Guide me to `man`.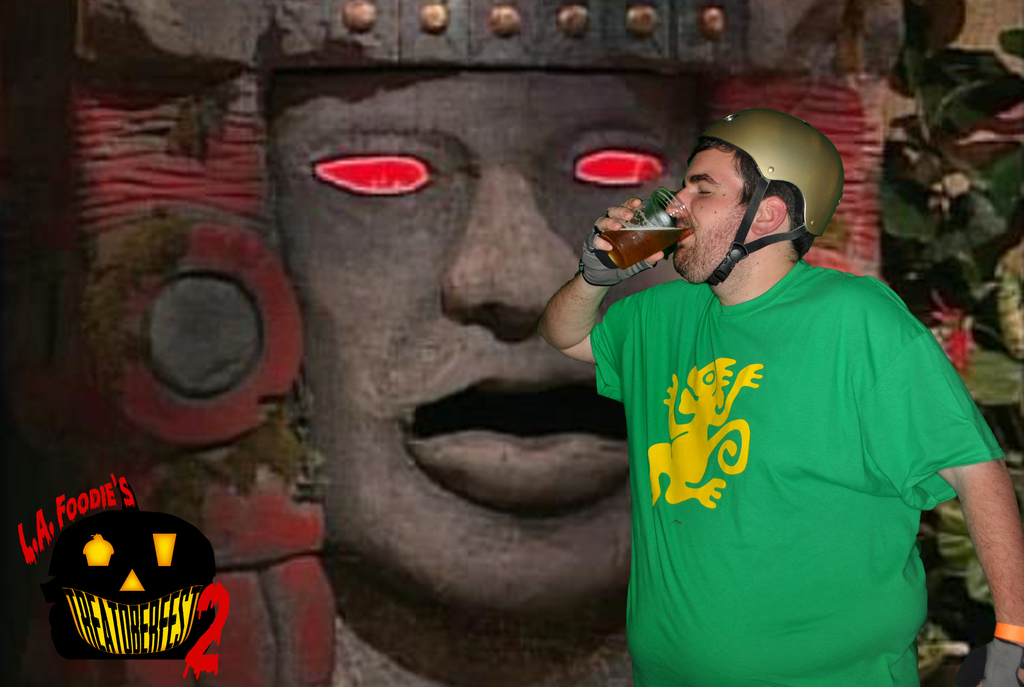
Guidance: (x1=498, y1=99, x2=1005, y2=686).
